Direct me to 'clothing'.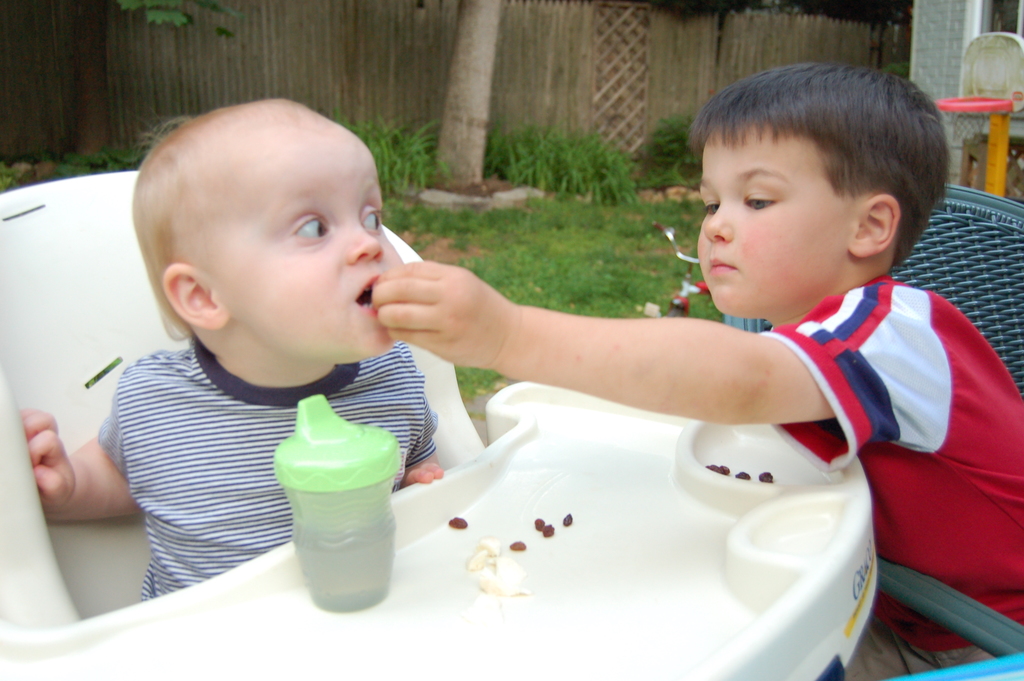
Direction: x1=94 y1=335 x2=439 y2=603.
